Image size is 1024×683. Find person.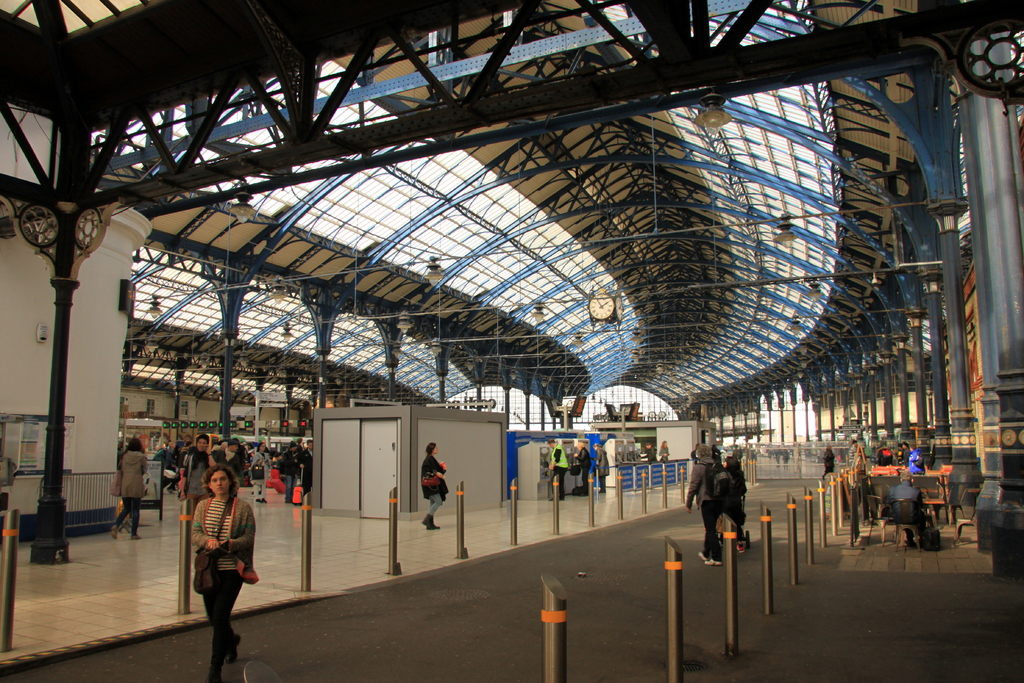
box(212, 441, 227, 460).
